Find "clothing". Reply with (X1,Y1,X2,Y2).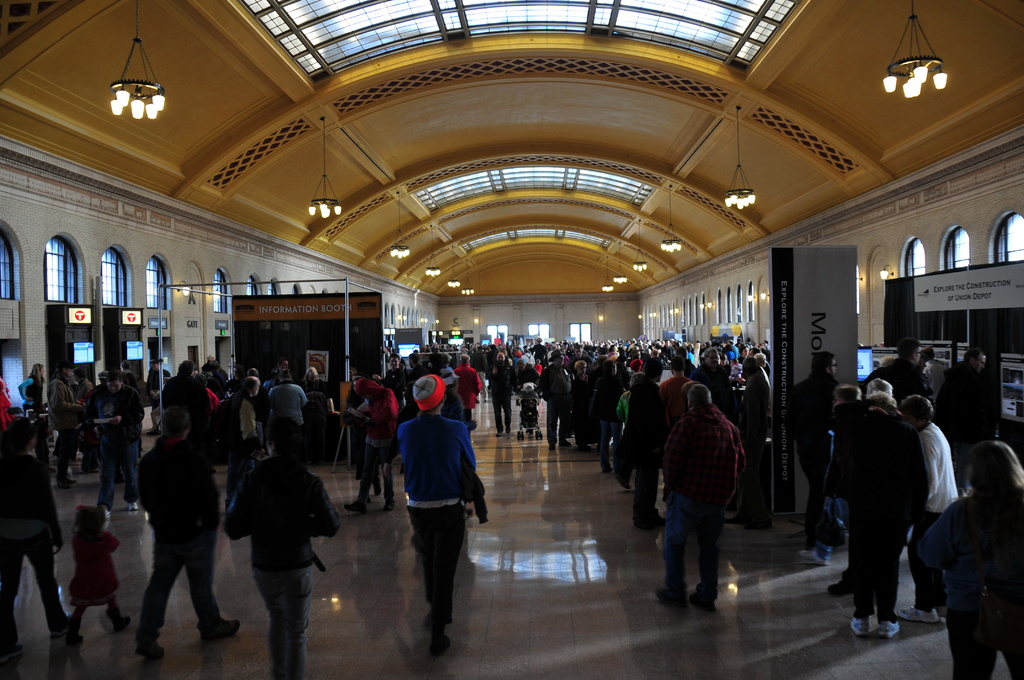
(76,377,97,464).
